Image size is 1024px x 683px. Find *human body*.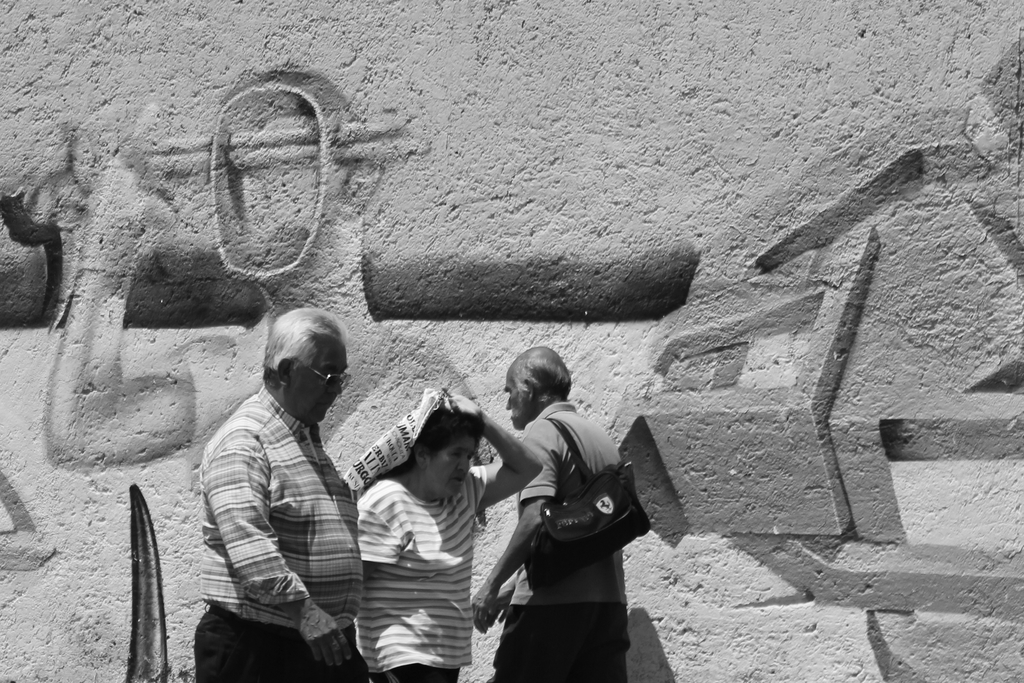
[x1=474, y1=350, x2=658, y2=666].
